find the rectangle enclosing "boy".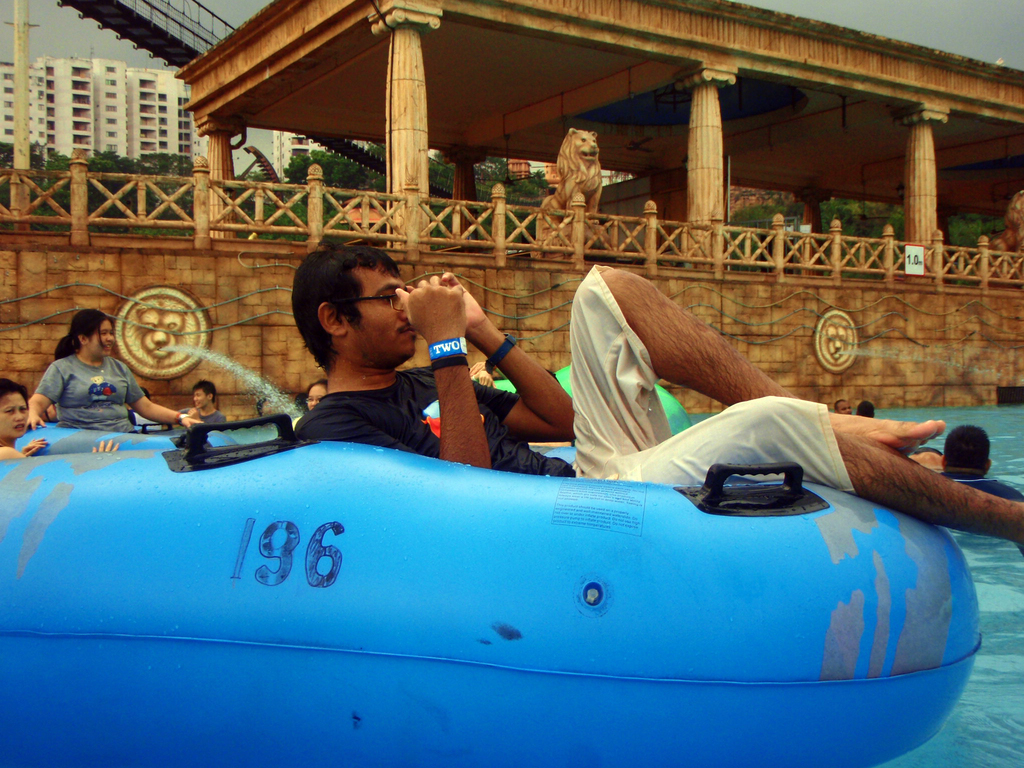
[x1=174, y1=378, x2=225, y2=423].
